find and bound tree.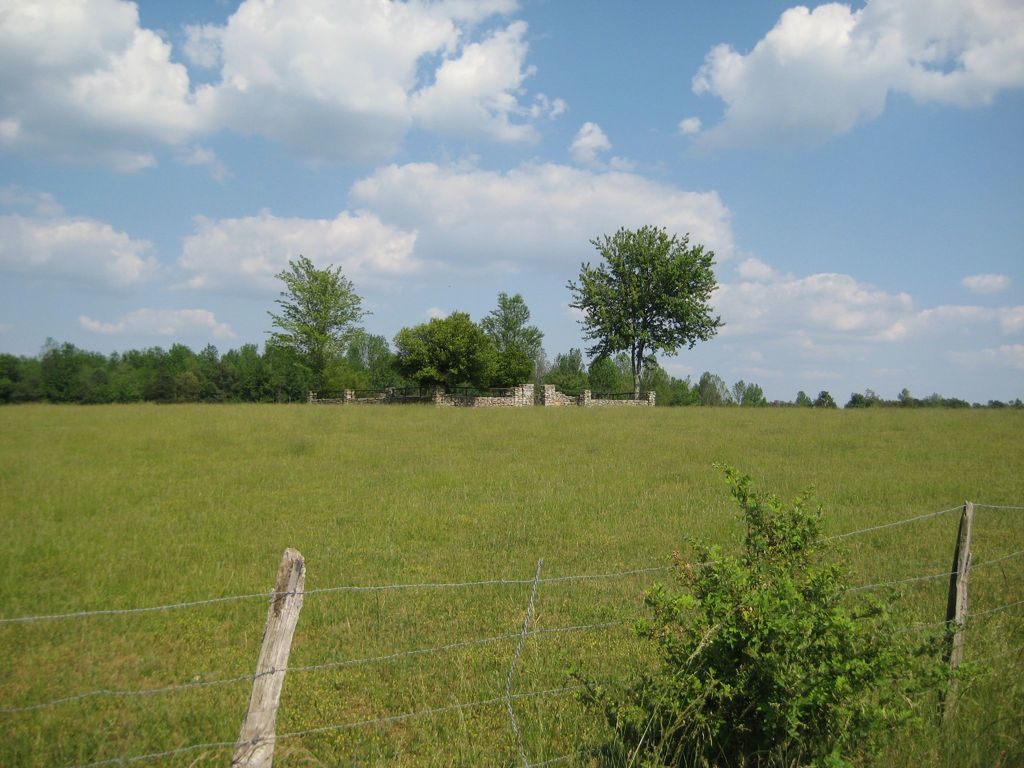
Bound: locate(559, 225, 721, 408).
